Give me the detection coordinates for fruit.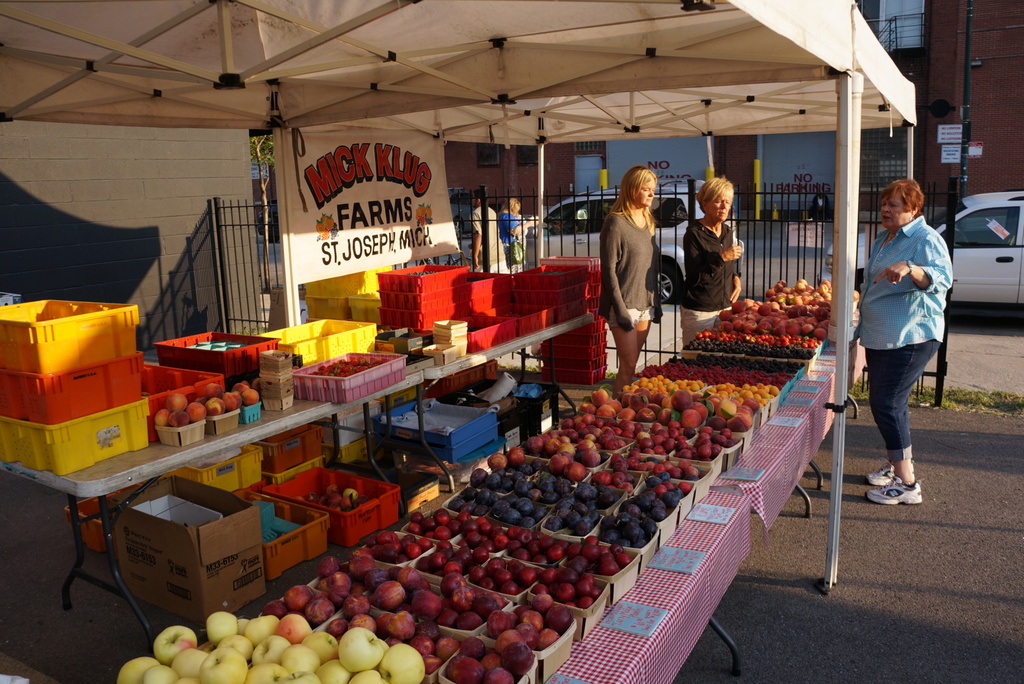
[337, 627, 386, 674].
